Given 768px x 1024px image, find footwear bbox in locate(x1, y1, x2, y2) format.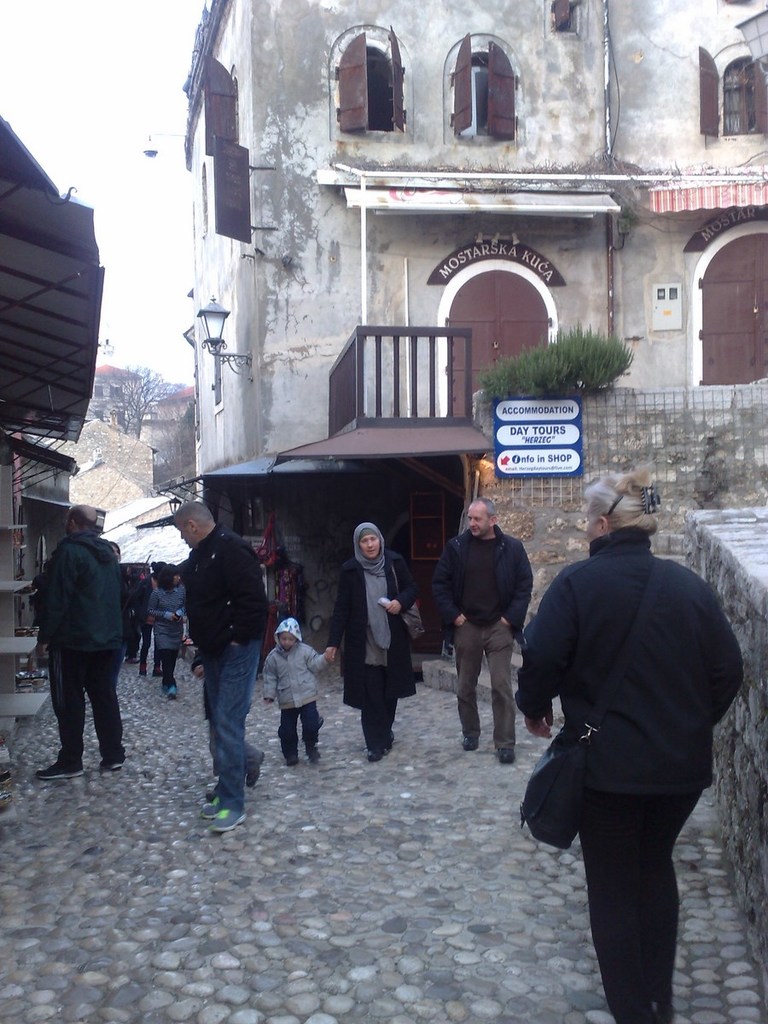
locate(460, 734, 478, 747).
